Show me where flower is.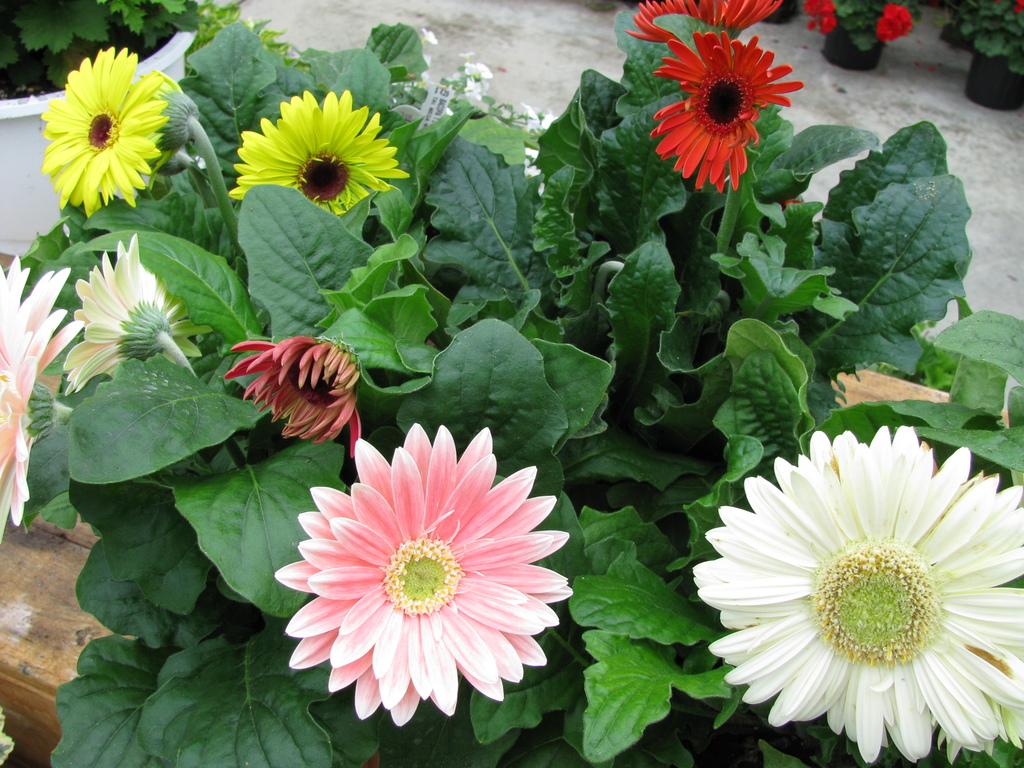
flower is at 137, 66, 188, 140.
